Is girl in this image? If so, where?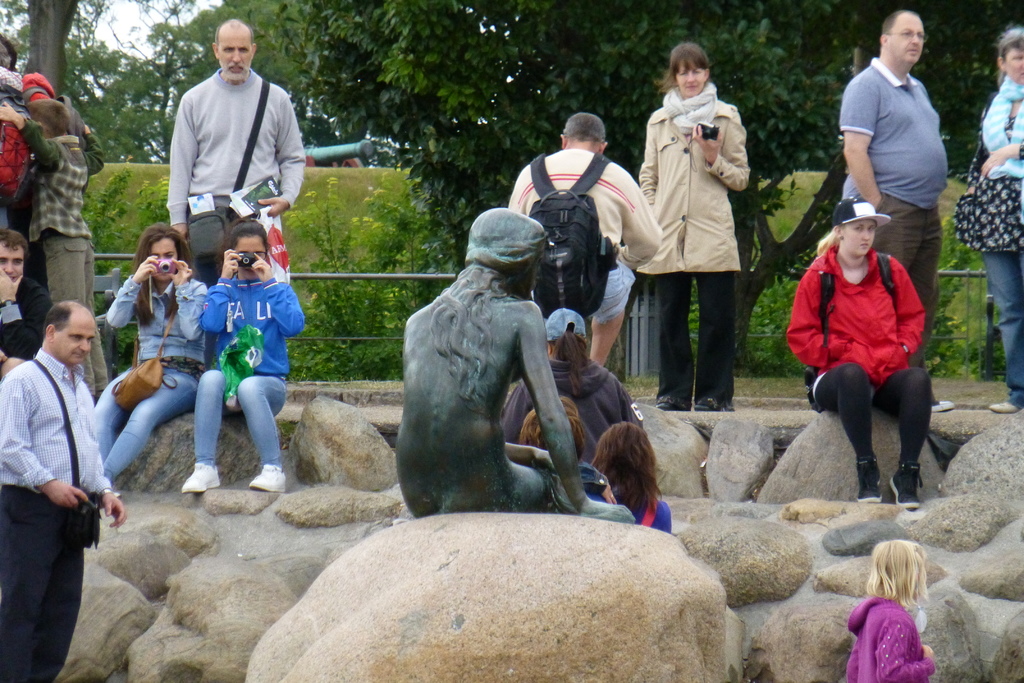
Yes, at bbox(95, 220, 211, 495).
